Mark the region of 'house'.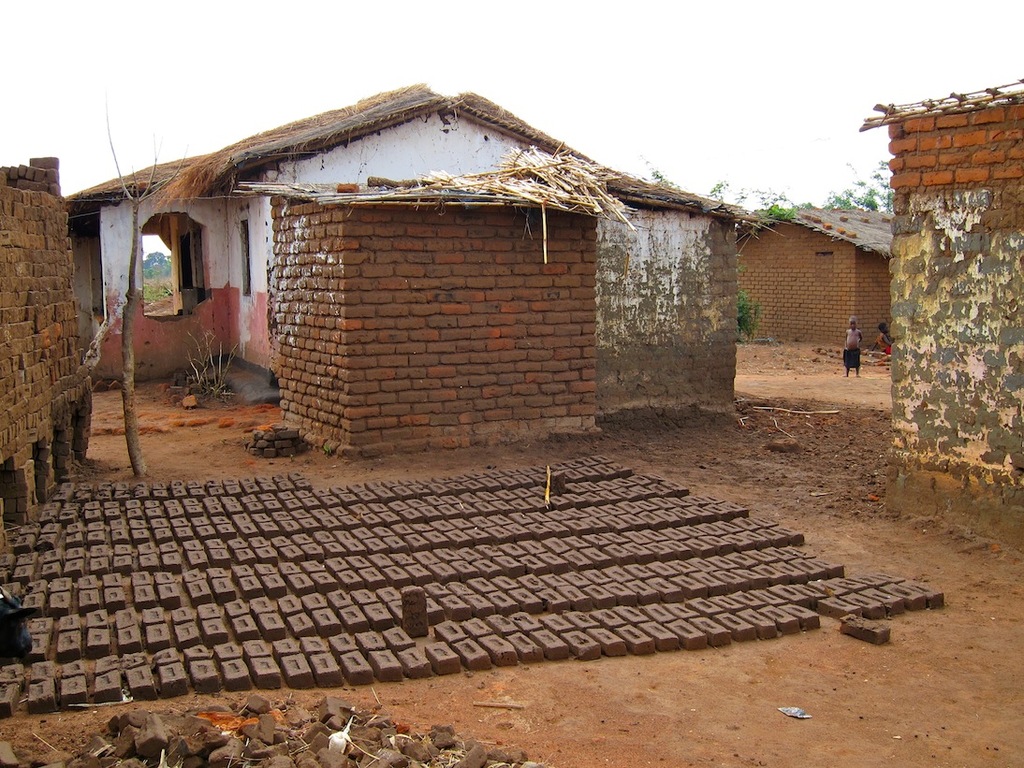
Region: (x1=857, y1=77, x2=1023, y2=549).
